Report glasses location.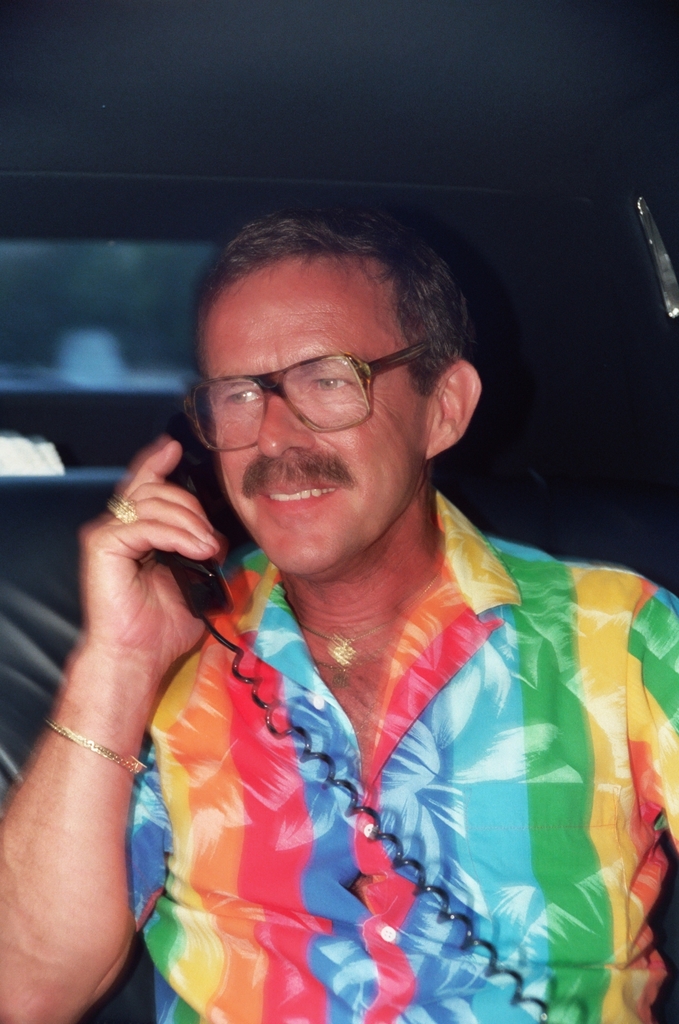
Report: BBox(179, 339, 441, 436).
